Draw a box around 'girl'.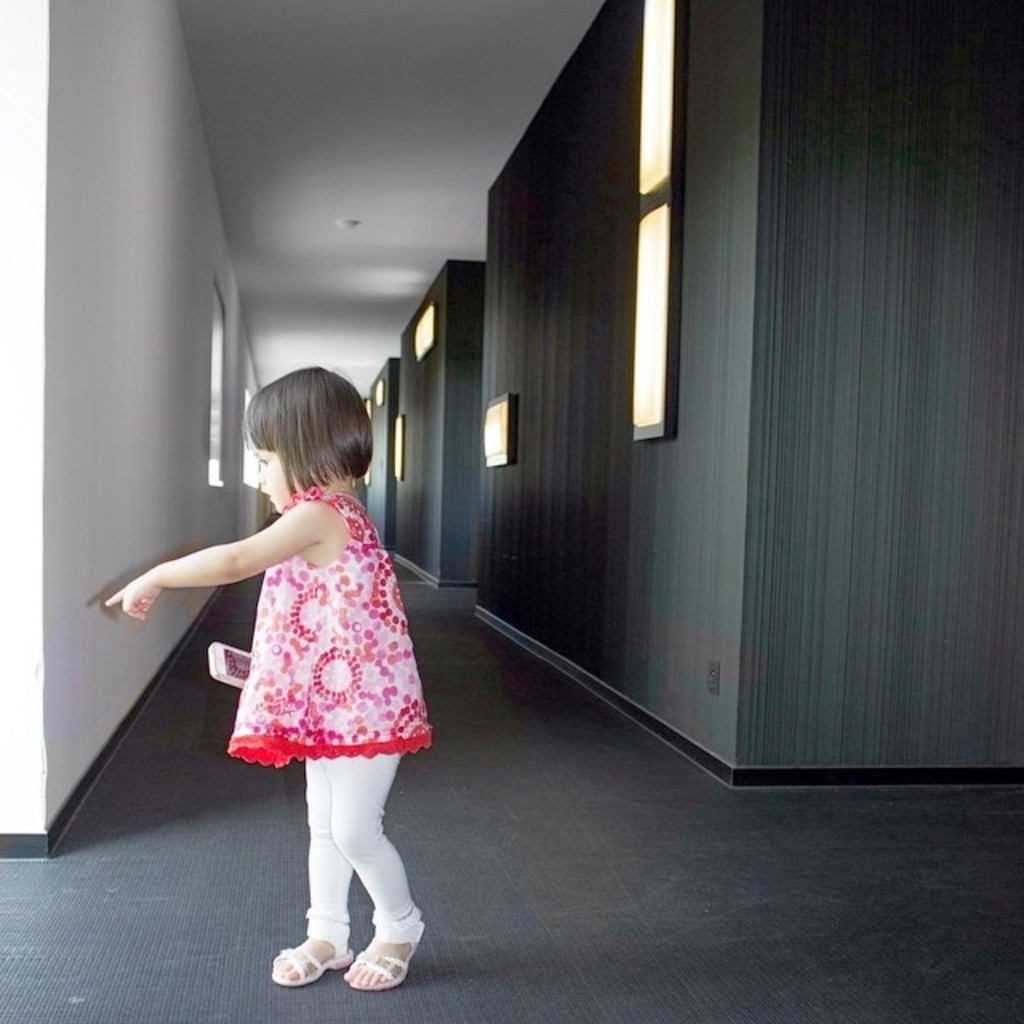
Rect(98, 365, 445, 995).
